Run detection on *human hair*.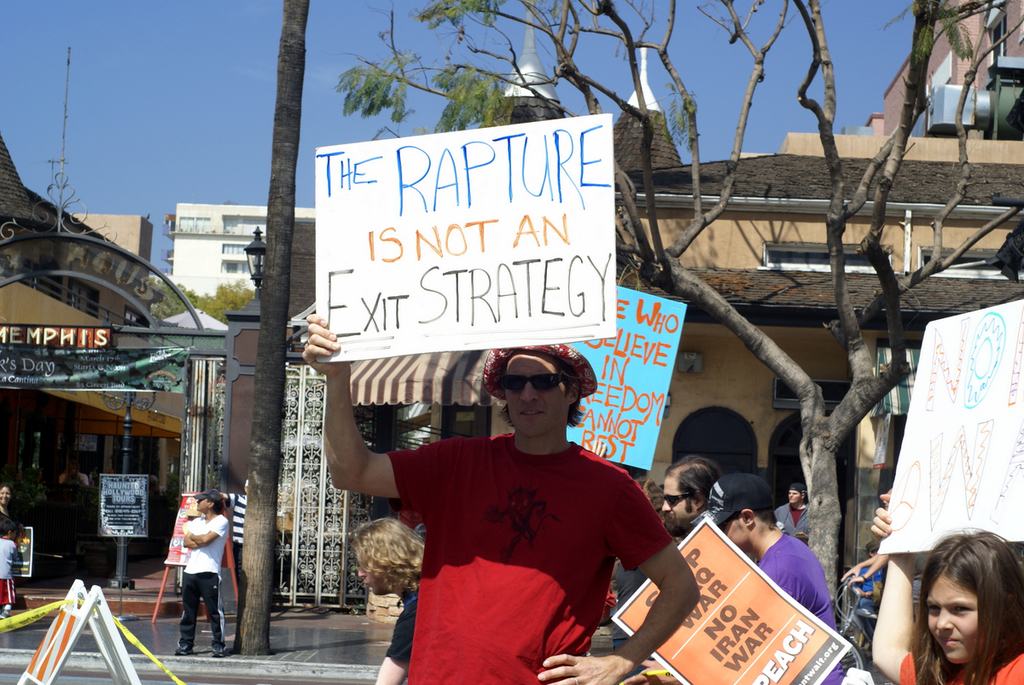
Result: select_region(672, 457, 725, 513).
